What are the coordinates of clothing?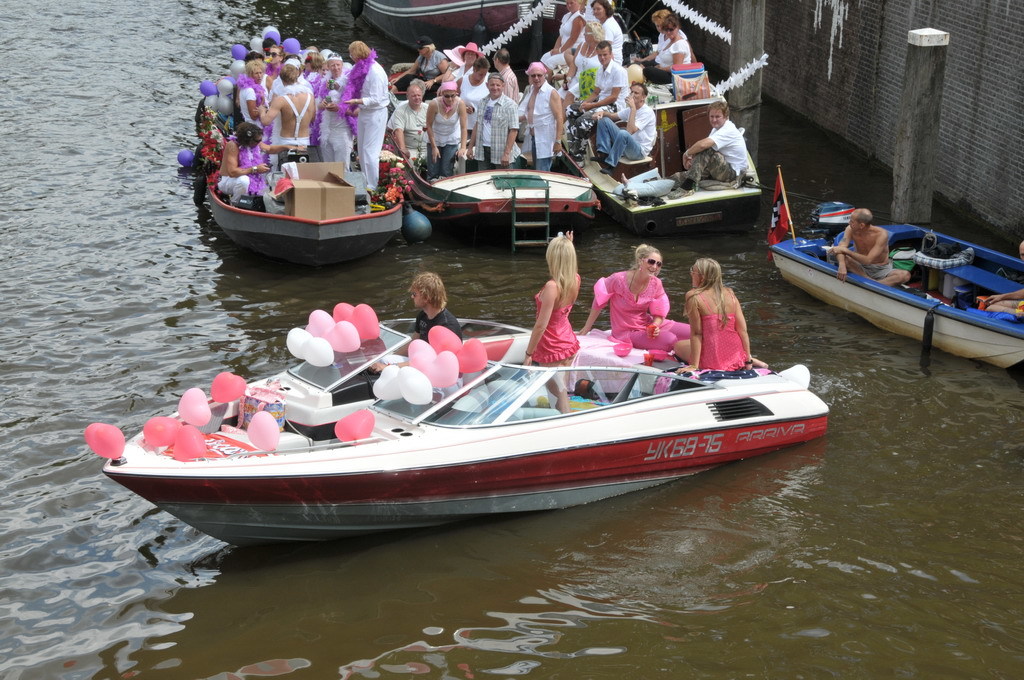
{"left": 560, "top": 43, "right": 603, "bottom": 96}.
